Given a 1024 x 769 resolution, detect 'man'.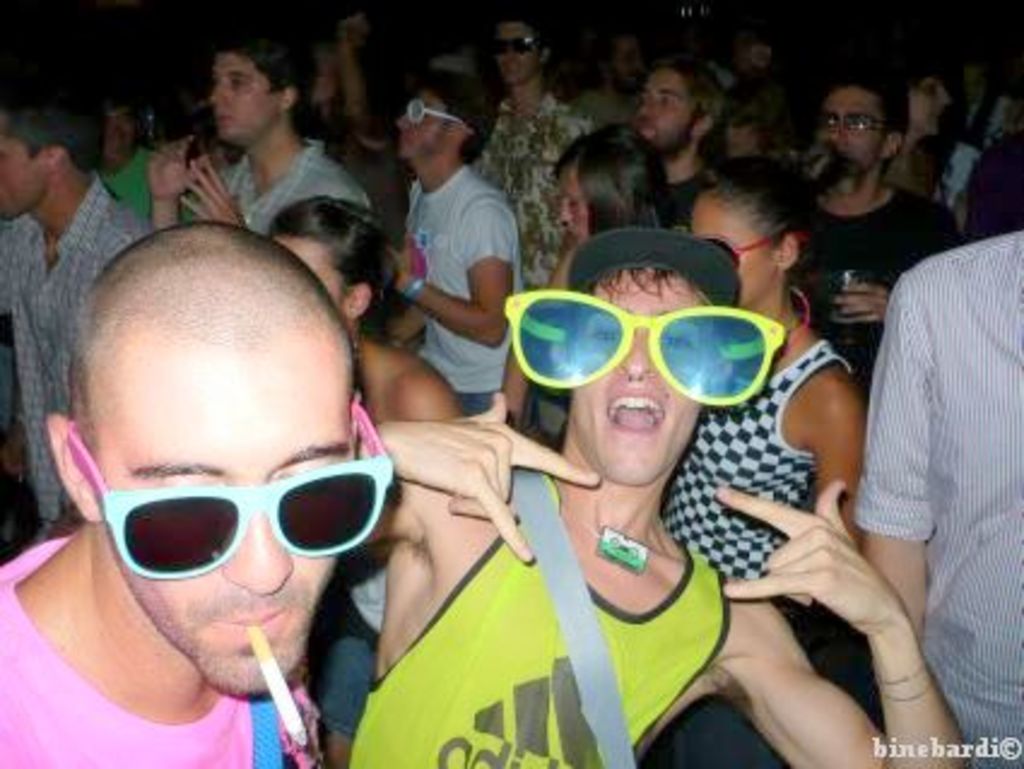
rect(781, 65, 957, 371).
